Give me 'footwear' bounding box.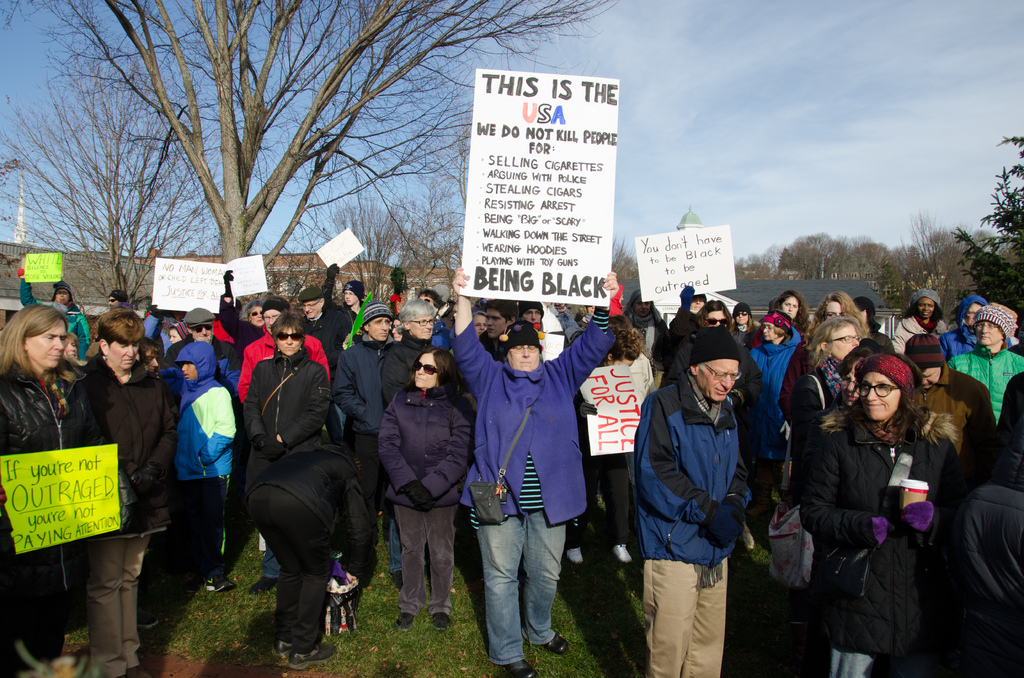
(215, 580, 236, 592).
